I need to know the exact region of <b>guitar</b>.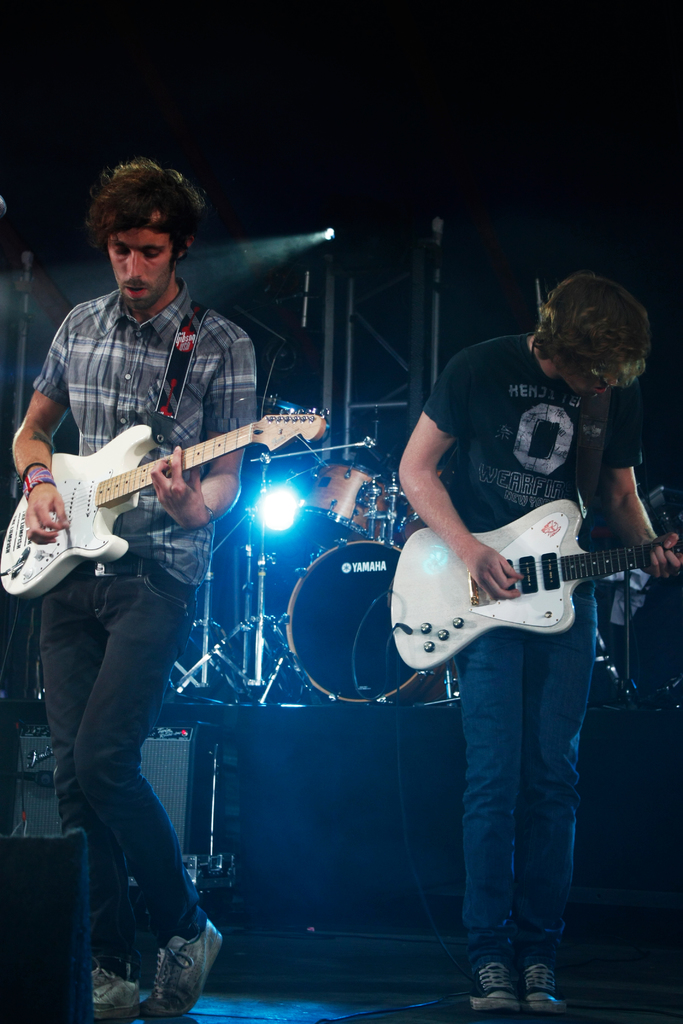
Region: left=0, top=404, right=335, bottom=608.
